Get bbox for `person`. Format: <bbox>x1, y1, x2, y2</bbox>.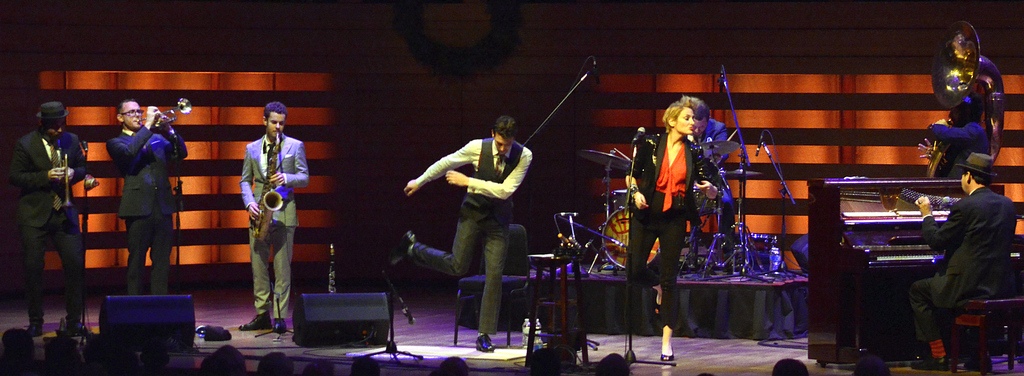
<bbox>231, 99, 297, 332</bbox>.
